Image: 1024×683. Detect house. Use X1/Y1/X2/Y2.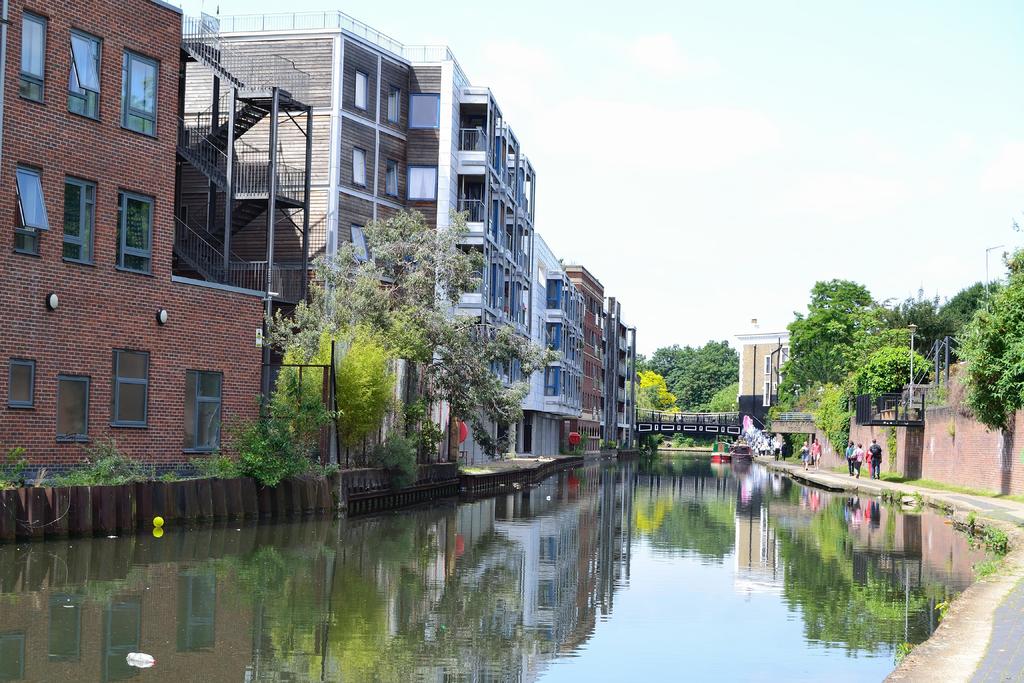
513/235/591/469.
